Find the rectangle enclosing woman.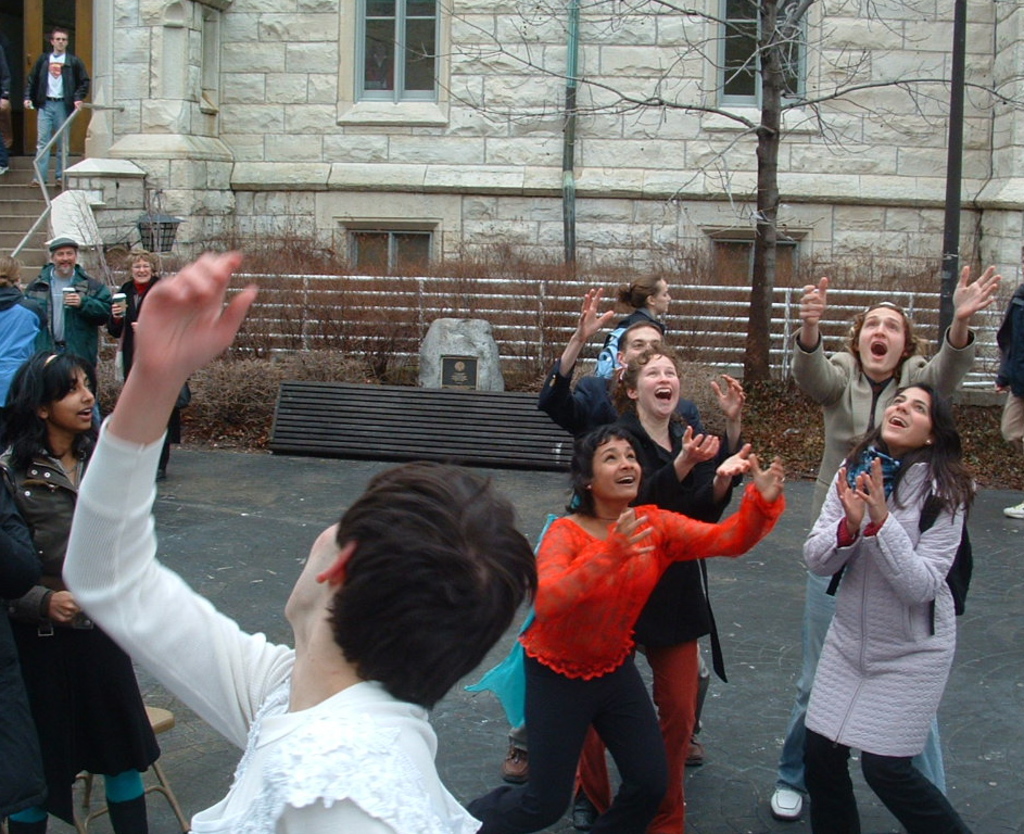
[left=530, top=277, right=759, bottom=759].
